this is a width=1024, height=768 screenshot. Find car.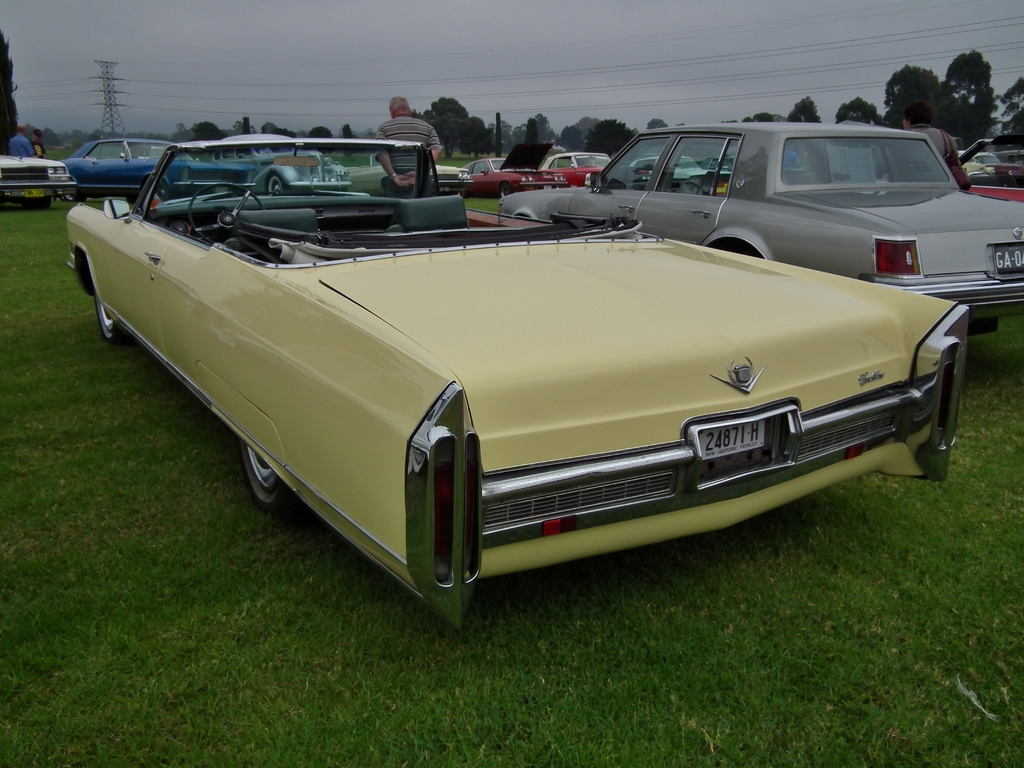
Bounding box: 0:150:75:212.
